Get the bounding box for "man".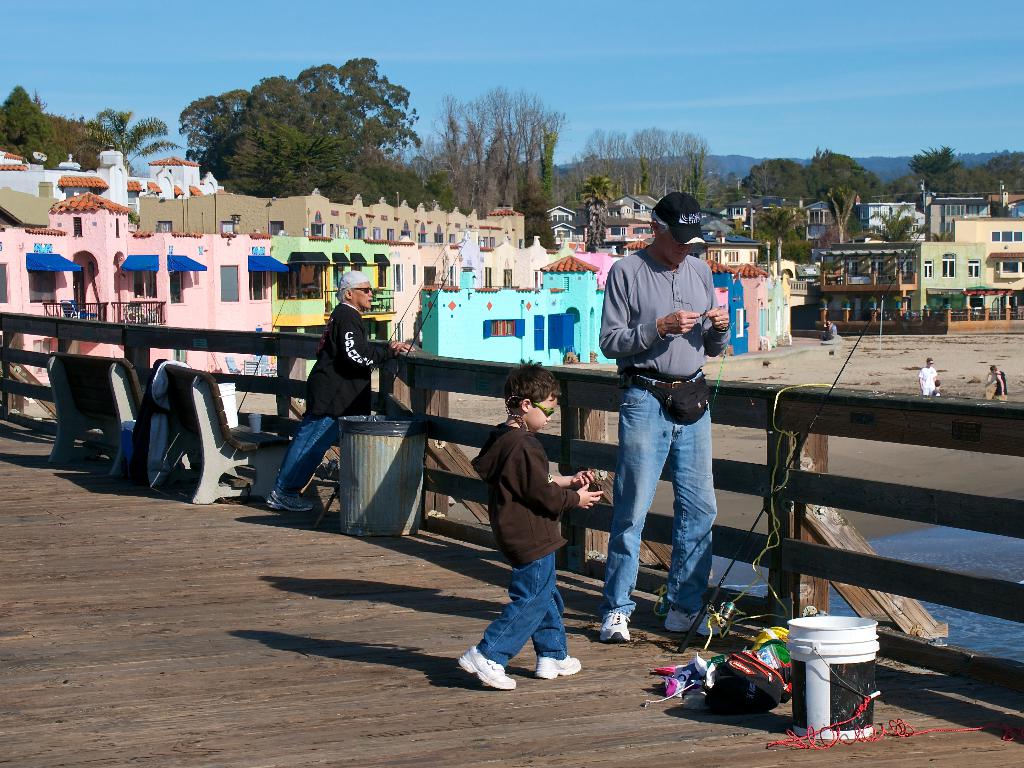
[x1=268, y1=270, x2=415, y2=510].
